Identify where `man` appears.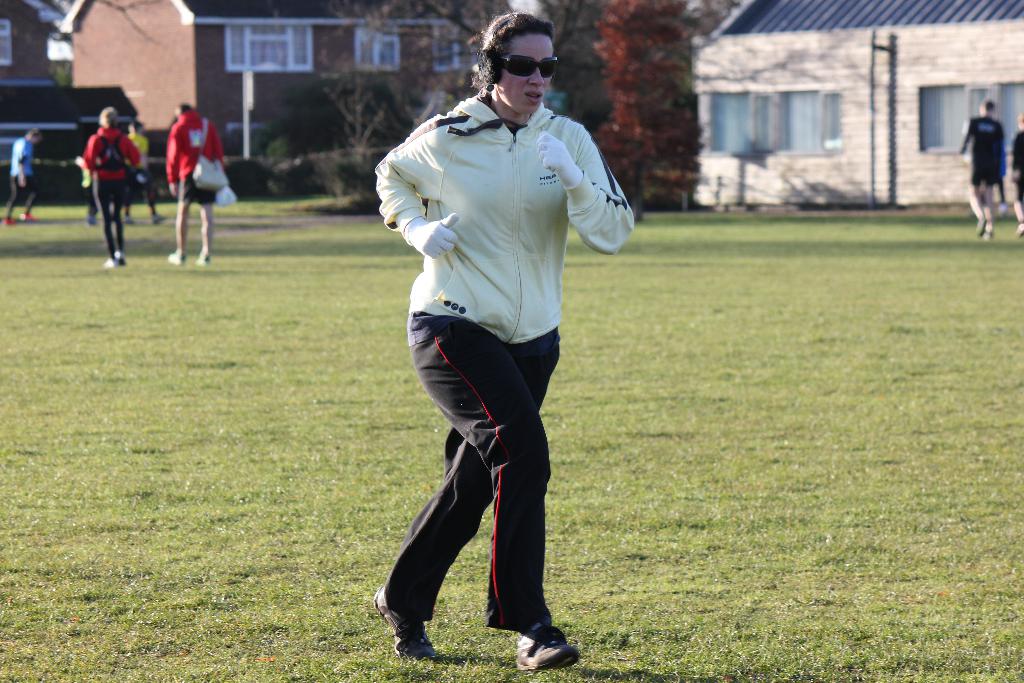
Appears at 1002 112 1023 242.
